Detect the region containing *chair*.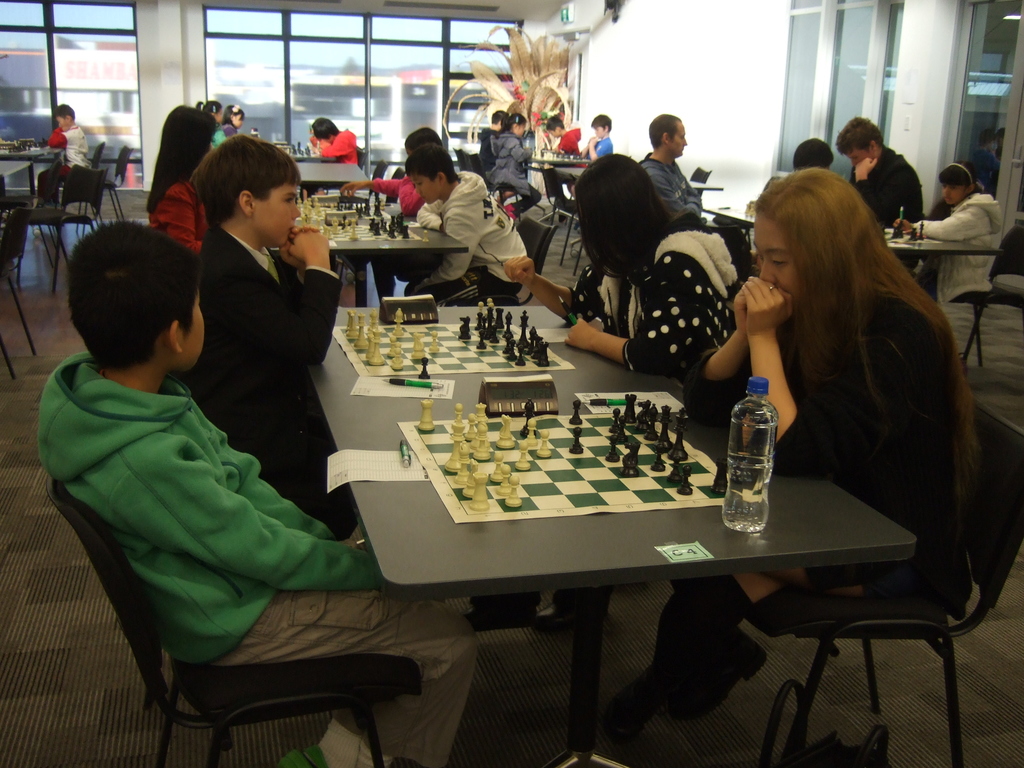
BBox(44, 474, 423, 767).
